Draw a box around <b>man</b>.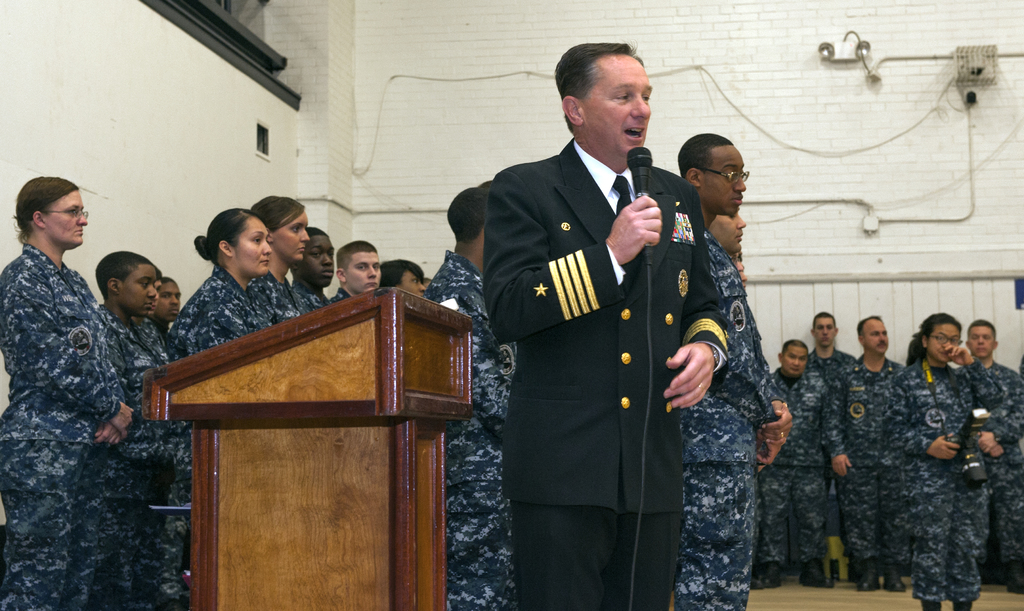
detection(959, 322, 1023, 589).
